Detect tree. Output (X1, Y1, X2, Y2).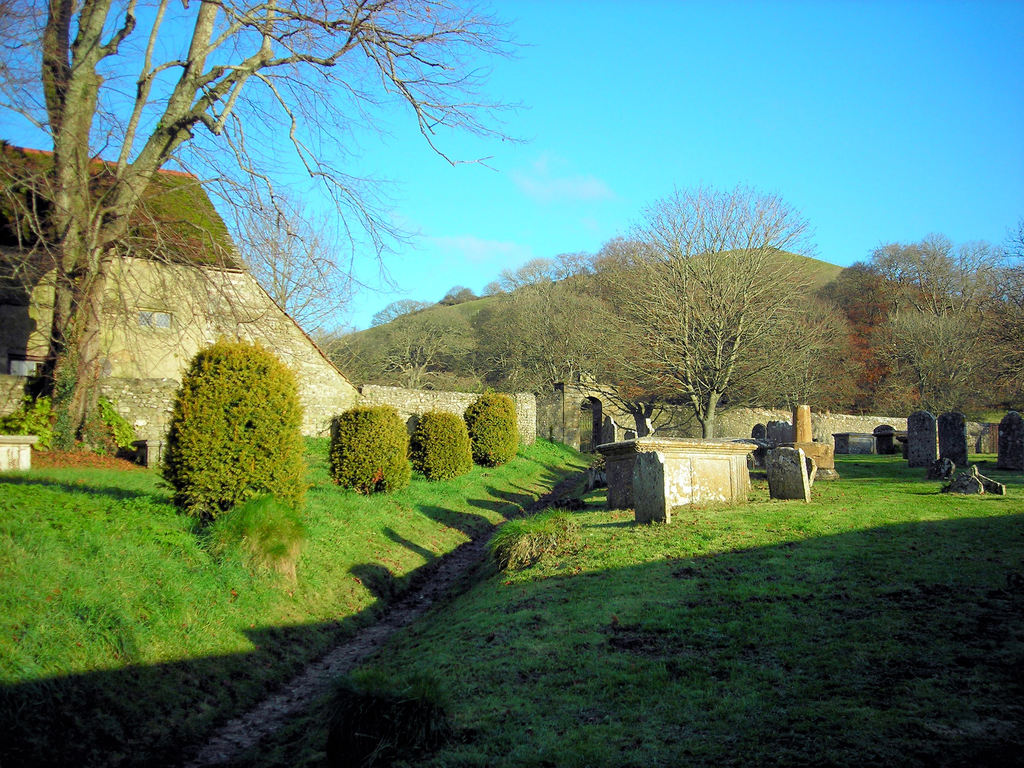
(0, 0, 546, 452).
